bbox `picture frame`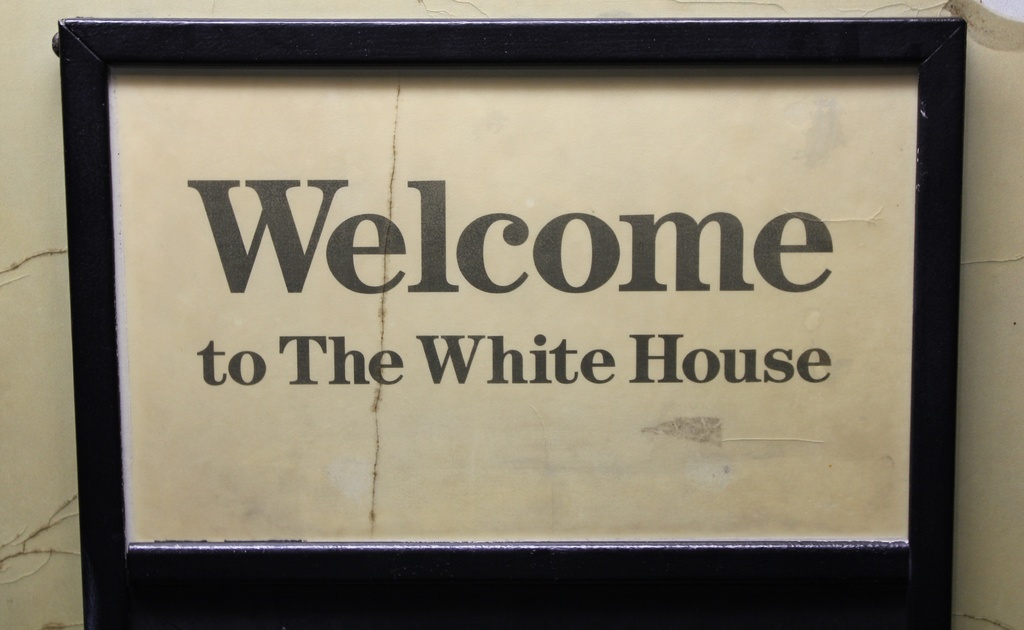
{"x1": 60, "y1": 56, "x2": 957, "y2": 619}
